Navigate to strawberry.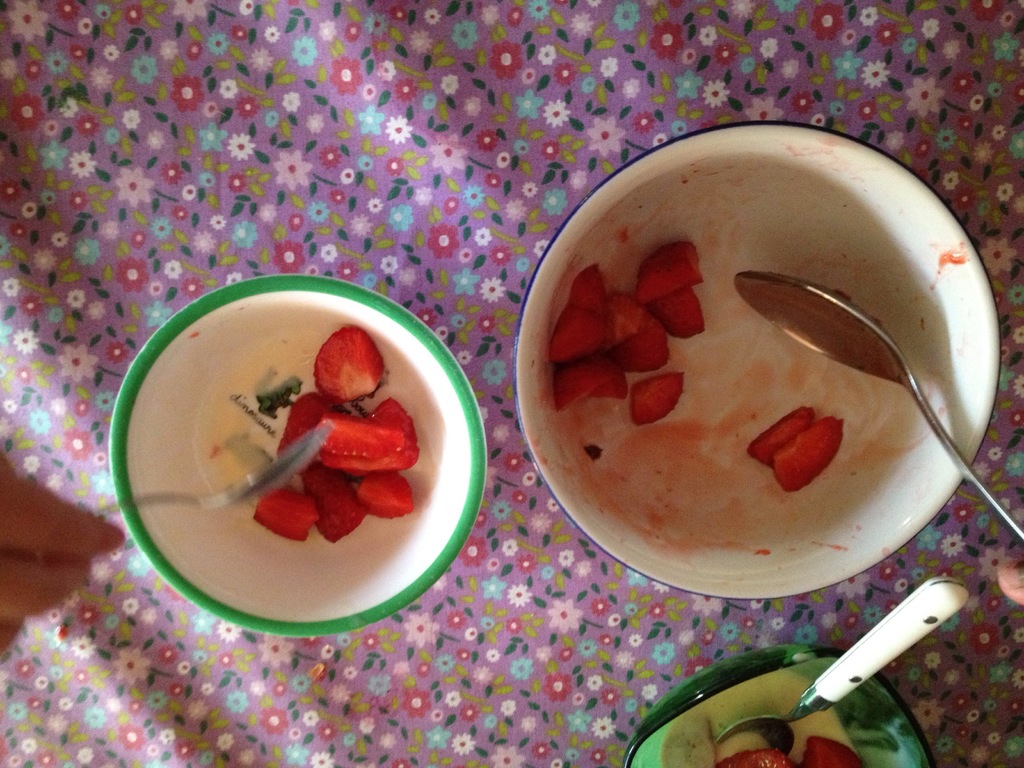
Navigation target: [left=591, top=296, right=664, bottom=376].
